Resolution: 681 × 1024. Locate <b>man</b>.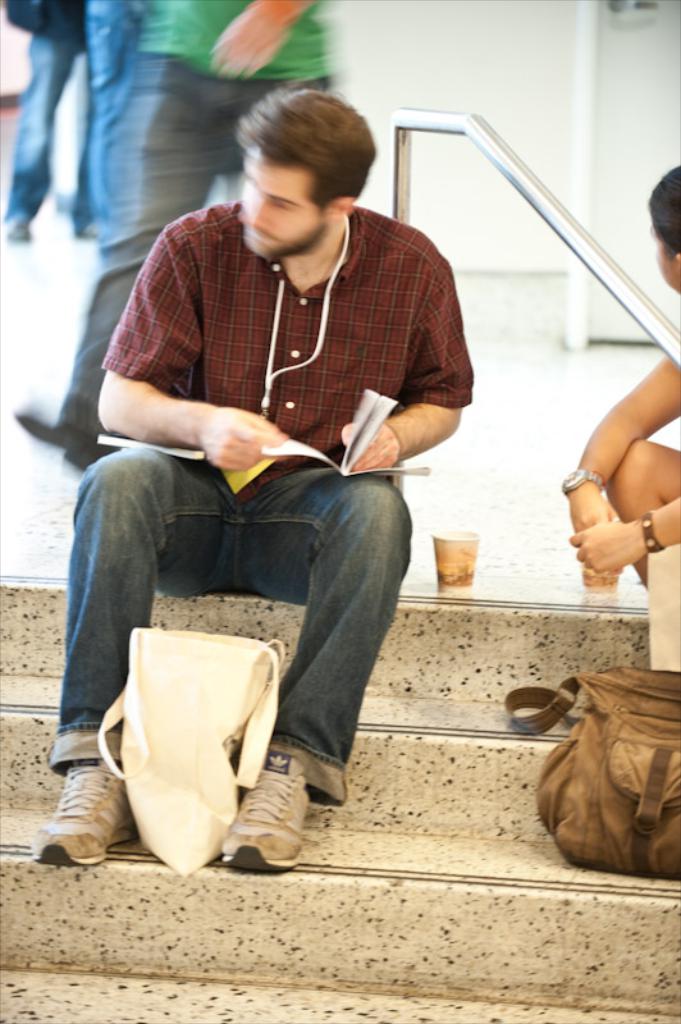
(14,0,337,467).
